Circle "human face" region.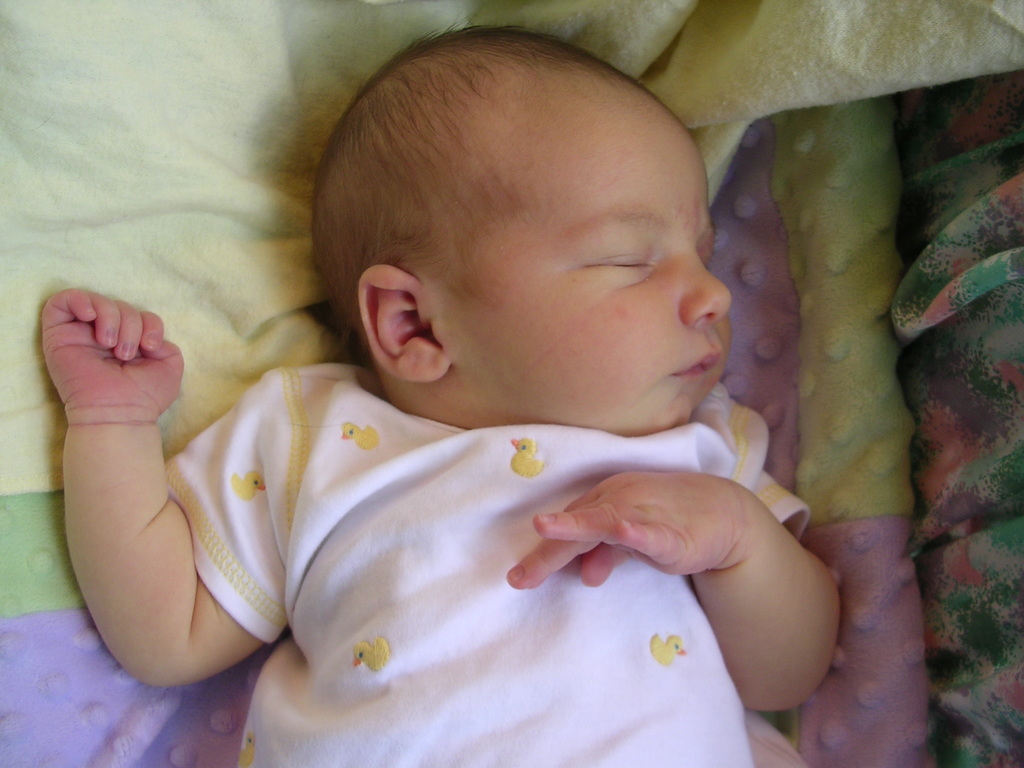
Region: bbox(443, 82, 731, 438).
